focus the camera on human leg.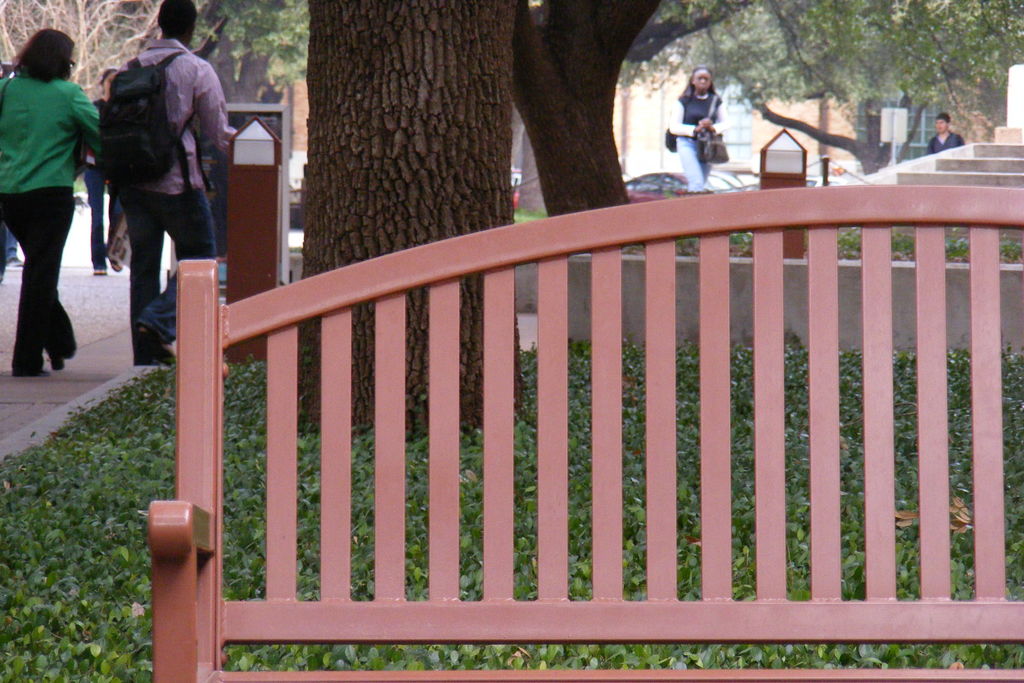
Focus region: crop(11, 175, 63, 365).
